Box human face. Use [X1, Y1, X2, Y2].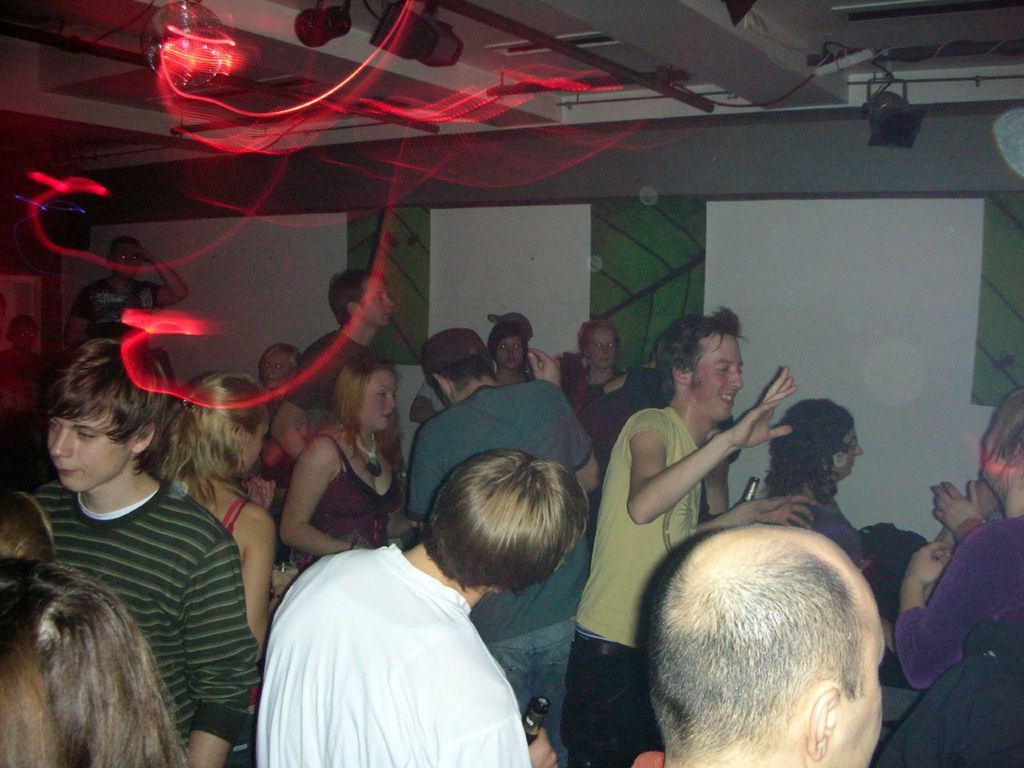
[587, 329, 617, 370].
